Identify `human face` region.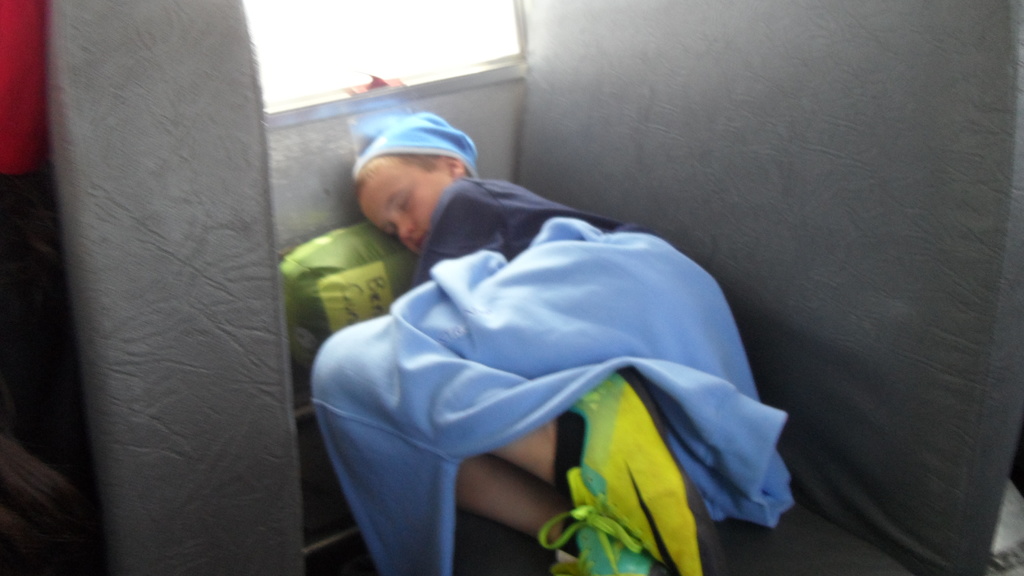
Region: l=358, t=163, r=442, b=255.
